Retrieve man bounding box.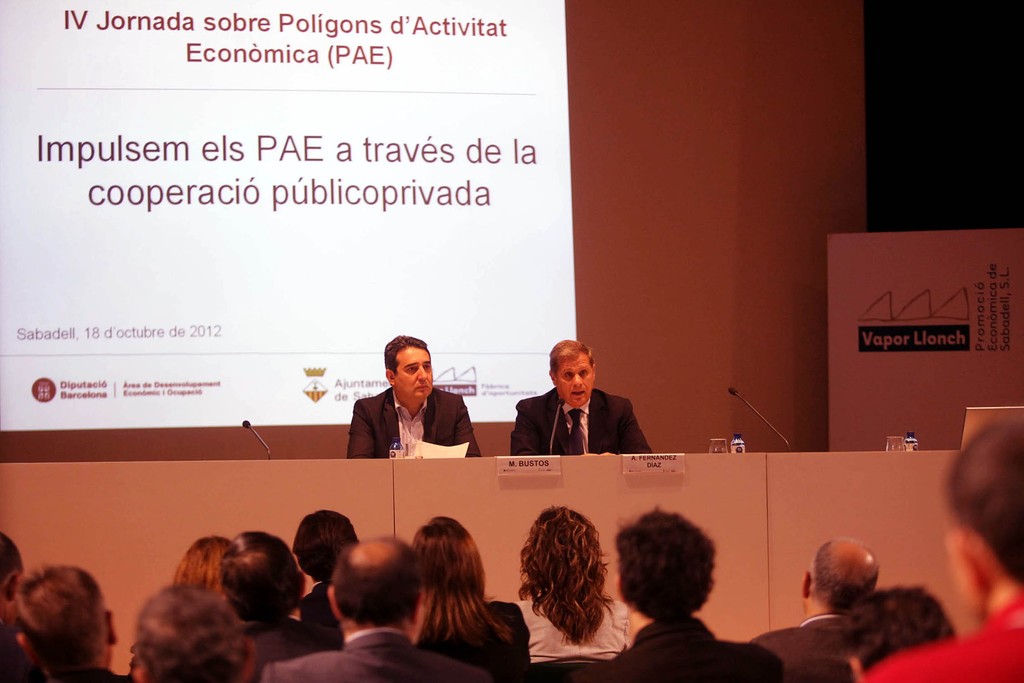
Bounding box: 294,492,372,632.
